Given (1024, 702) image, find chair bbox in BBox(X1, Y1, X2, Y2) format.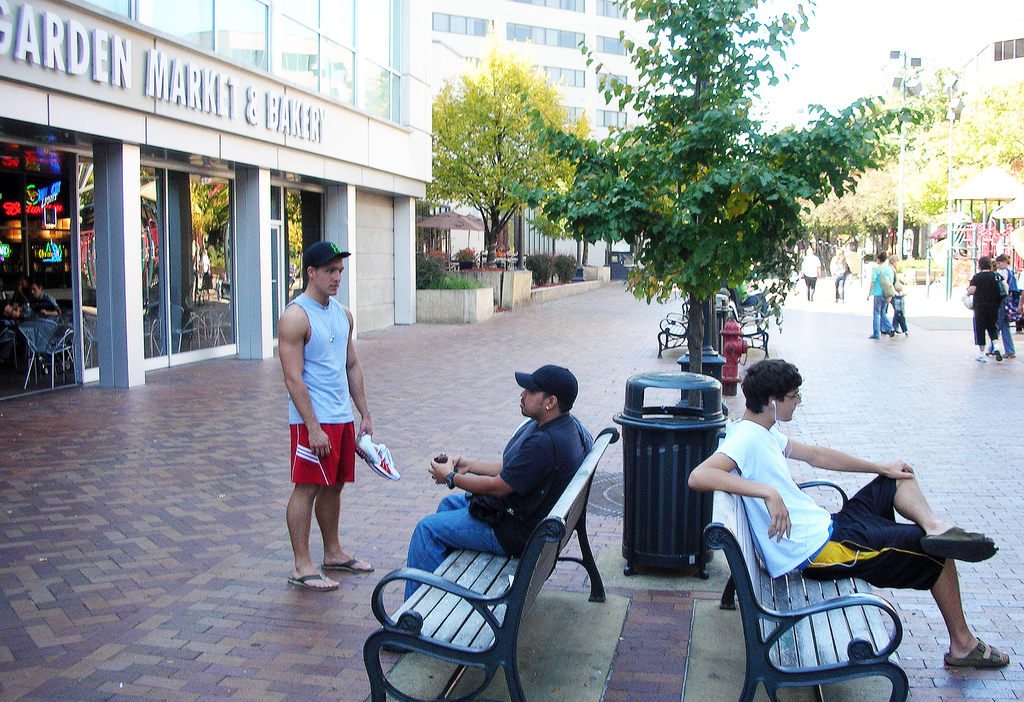
BBox(13, 314, 82, 392).
